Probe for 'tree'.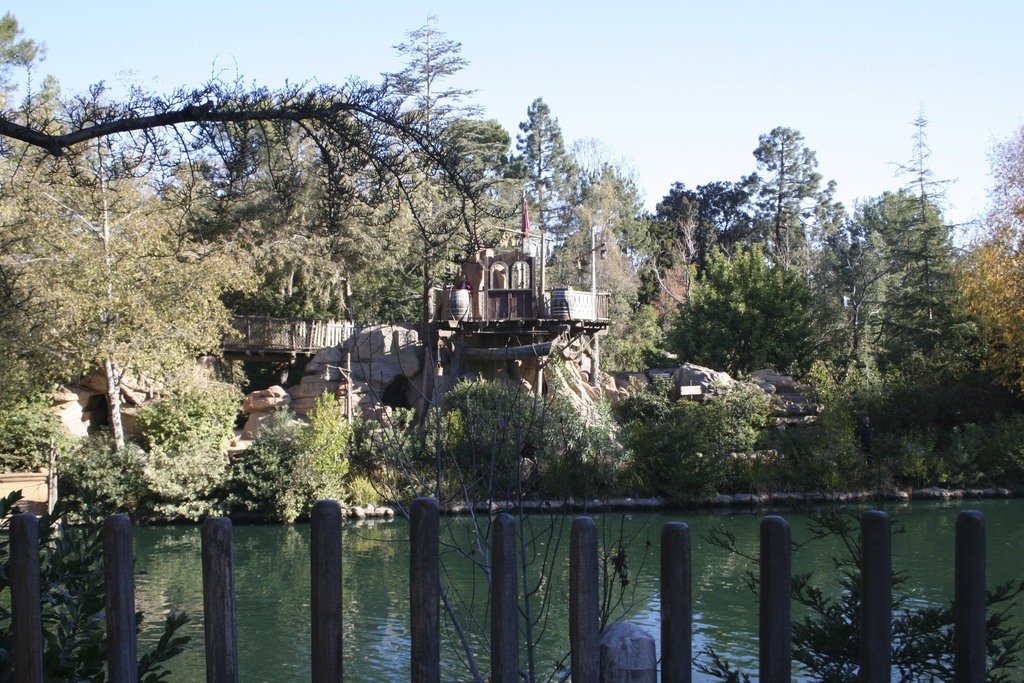
Probe result: 540:158:644:322.
